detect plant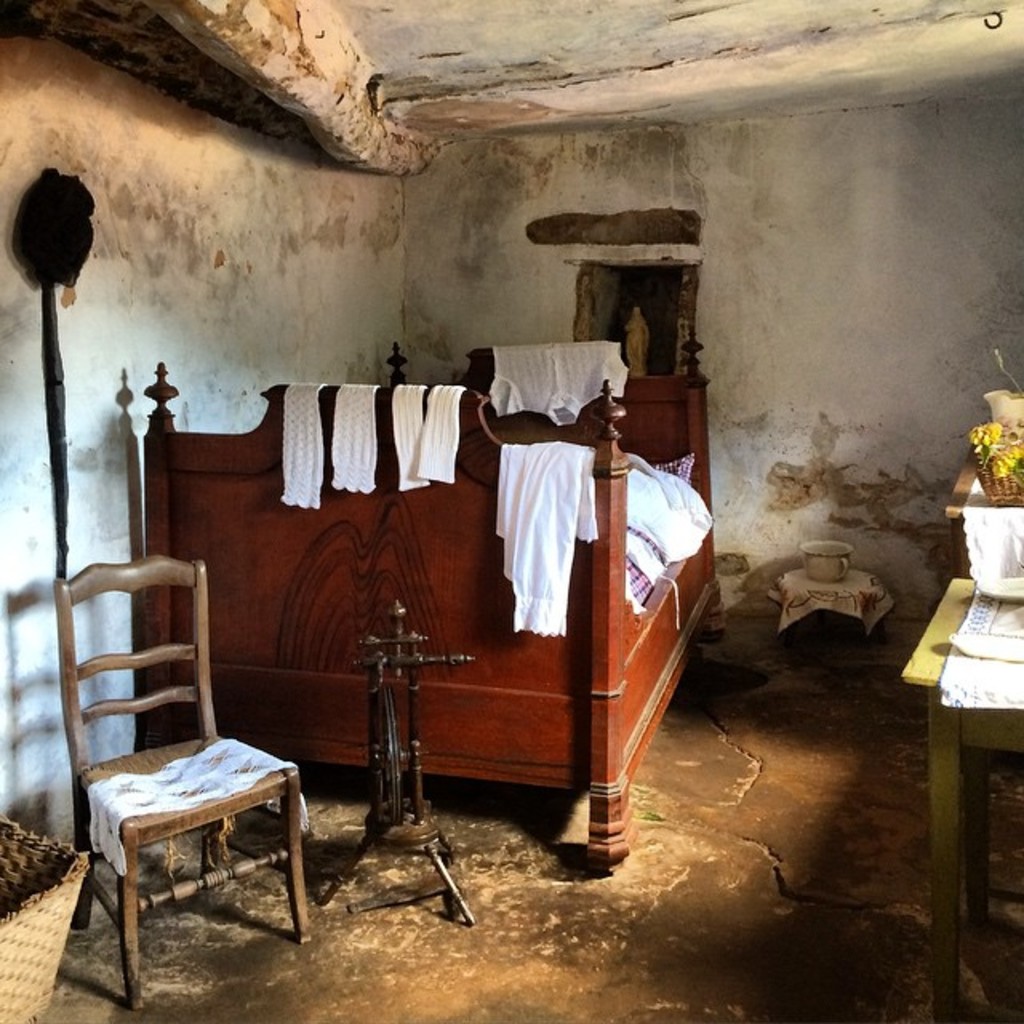
bbox=(973, 419, 1022, 482)
